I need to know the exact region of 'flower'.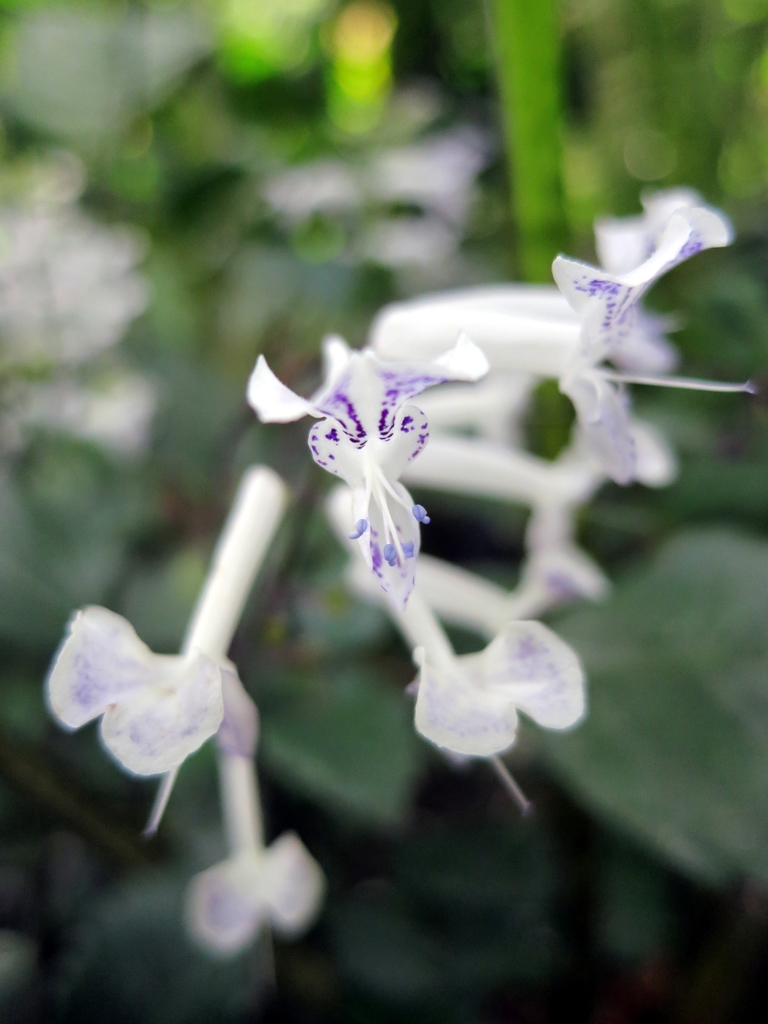
Region: bbox=(374, 230, 751, 489).
